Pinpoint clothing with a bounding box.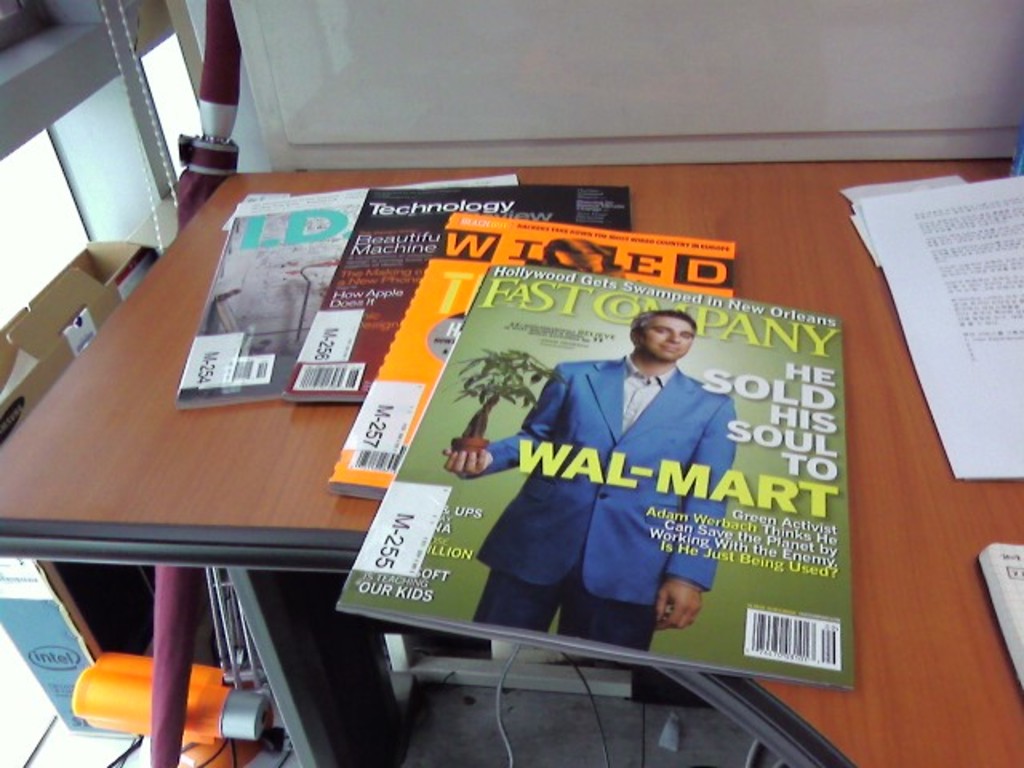
429 310 808 664.
